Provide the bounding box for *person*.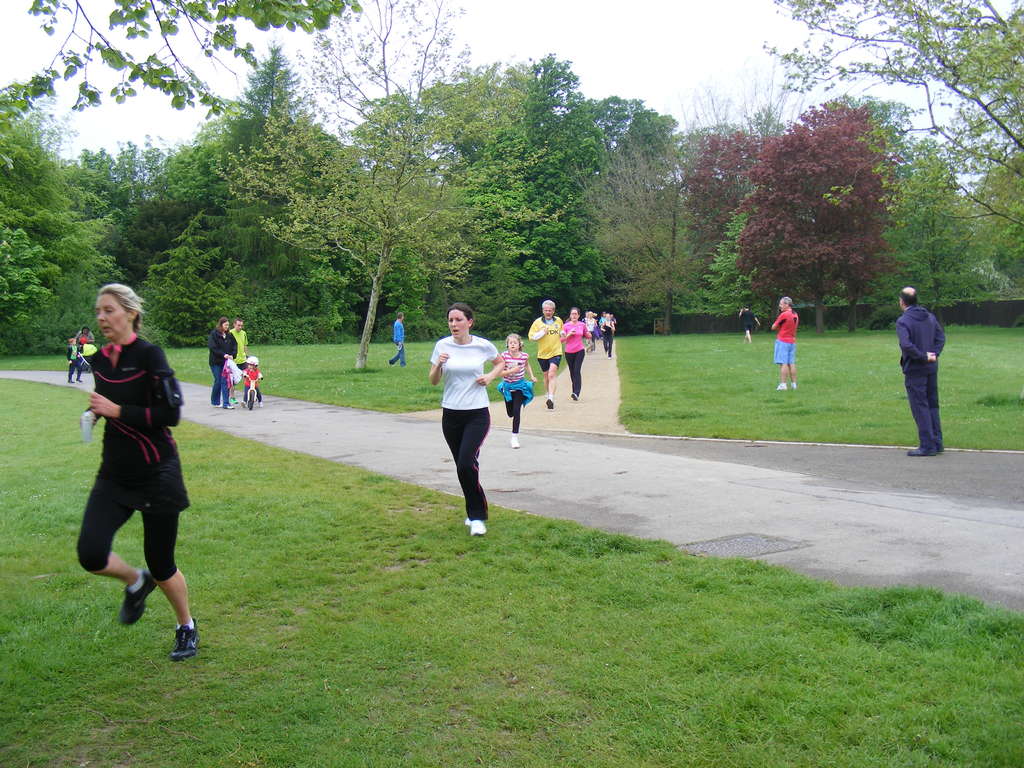
(885,286,946,454).
